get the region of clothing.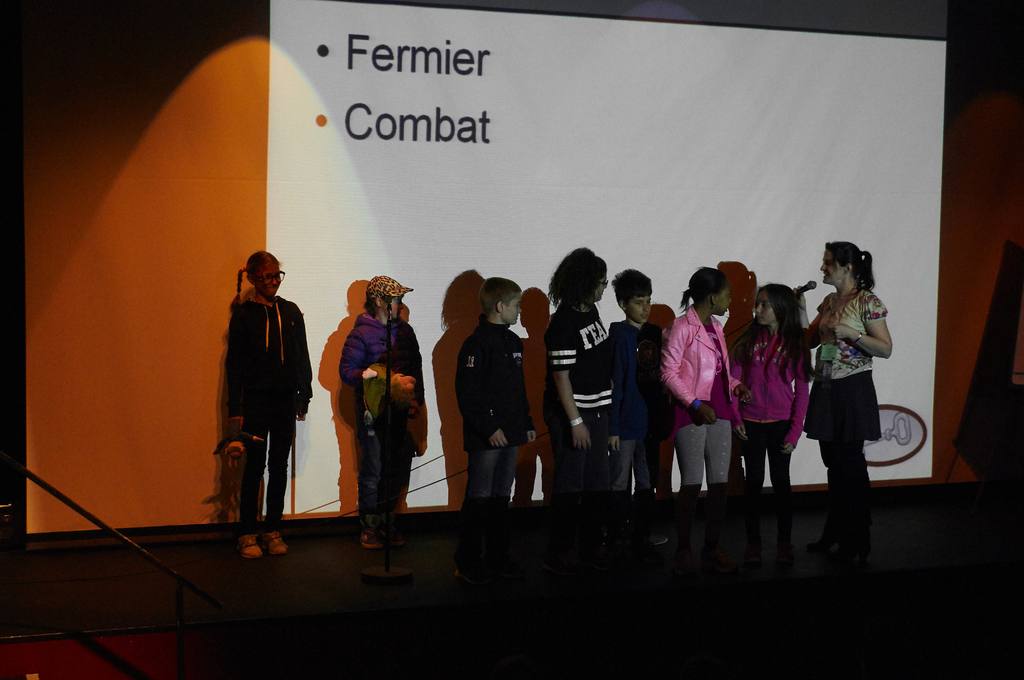
bbox=(464, 446, 511, 563).
